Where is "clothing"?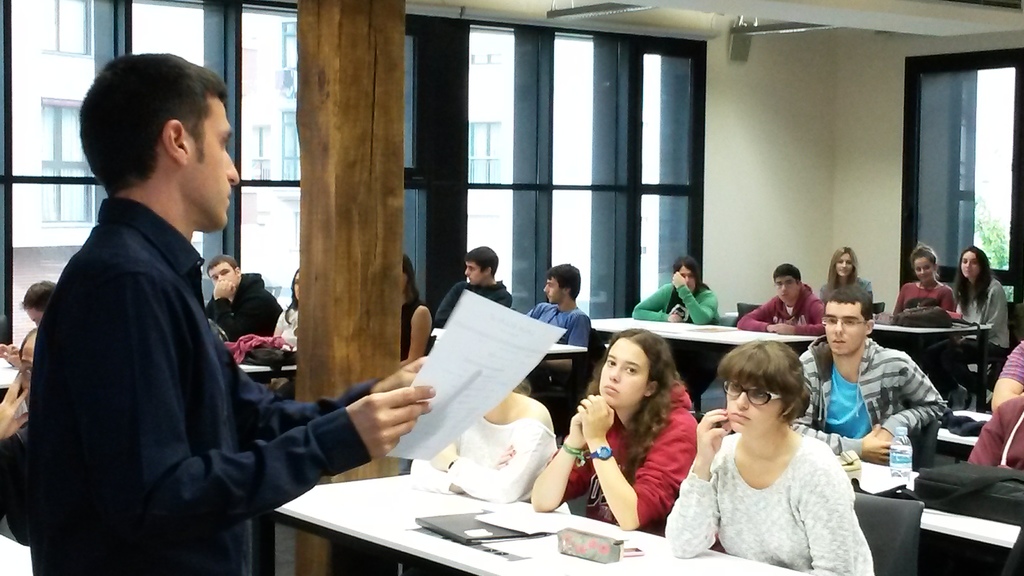
left=999, top=342, right=1023, bottom=388.
